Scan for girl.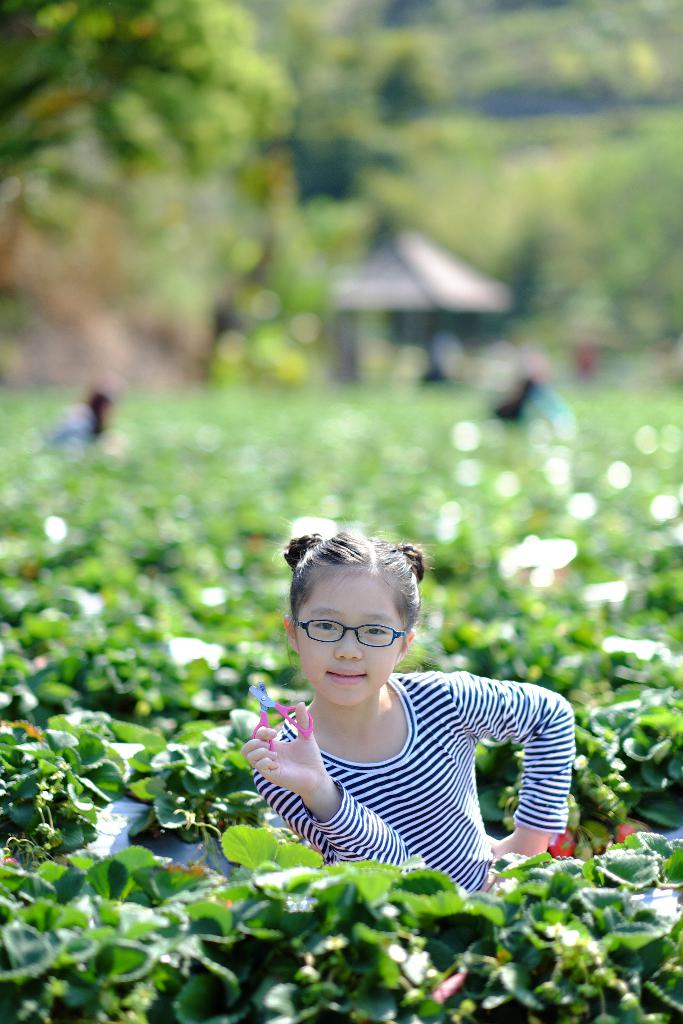
Scan result: bbox=[242, 529, 572, 886].
